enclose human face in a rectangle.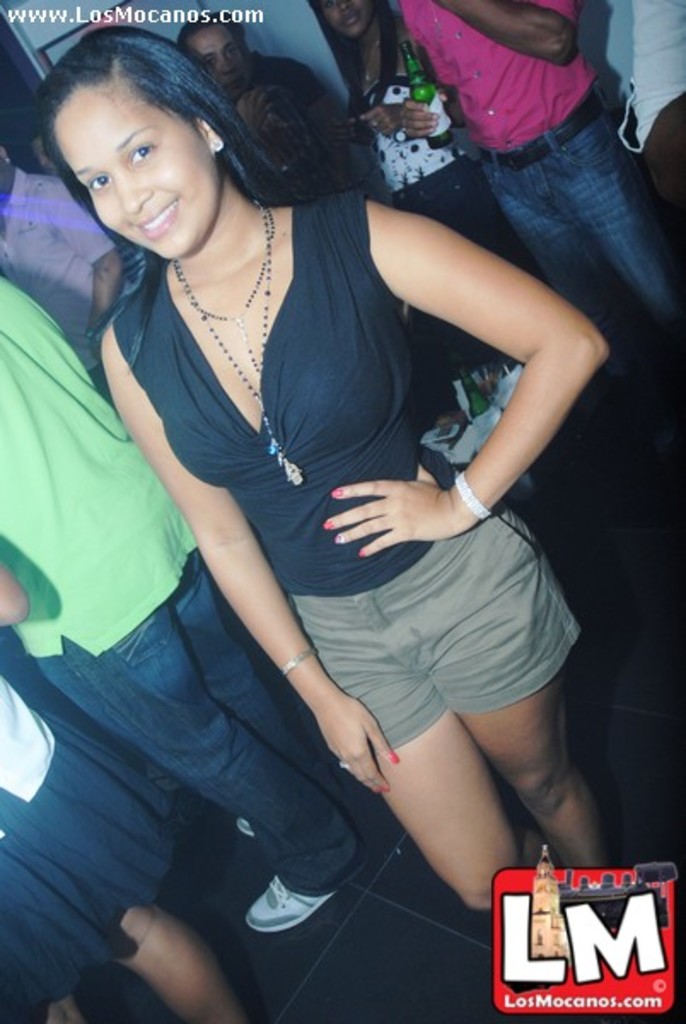
x1=316 y1=0 x2=386 y2=41.
